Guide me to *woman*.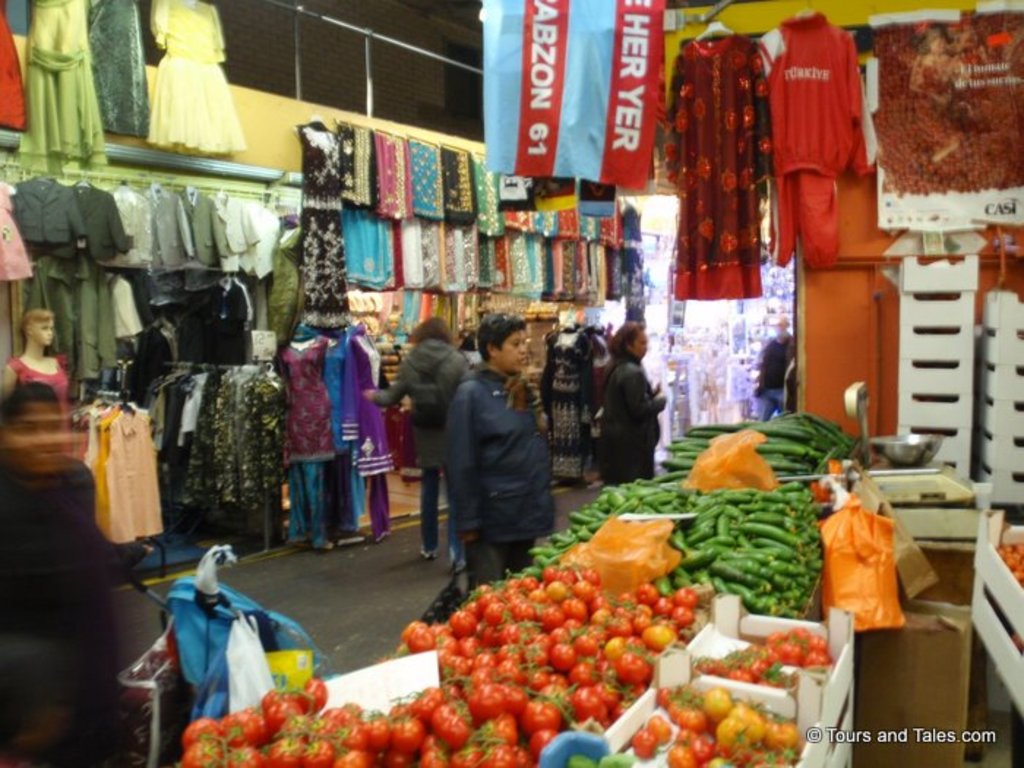
Guidance: <bbox>344, 307, 475, 571</bbox>.
